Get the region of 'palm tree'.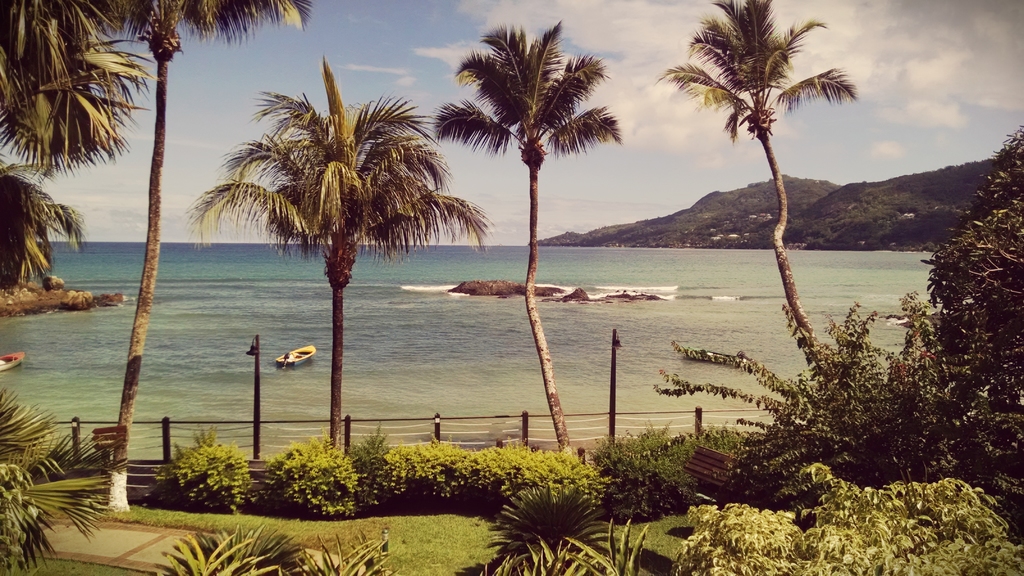
box=[4, 175, 60, 282].
